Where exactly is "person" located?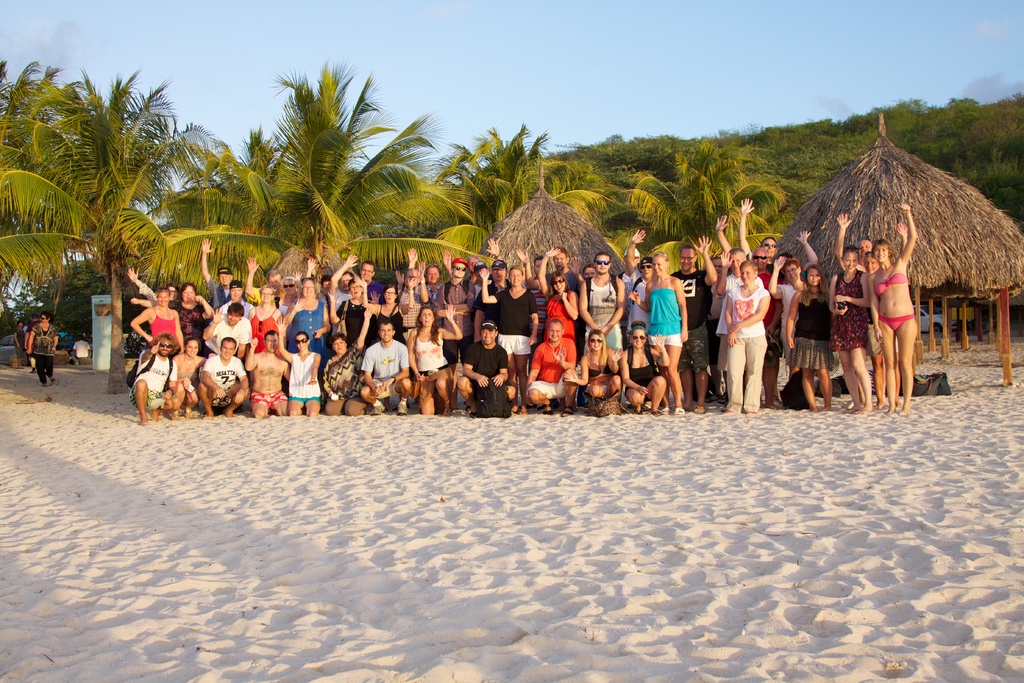
Its bounding box is [723,261,772,416].
